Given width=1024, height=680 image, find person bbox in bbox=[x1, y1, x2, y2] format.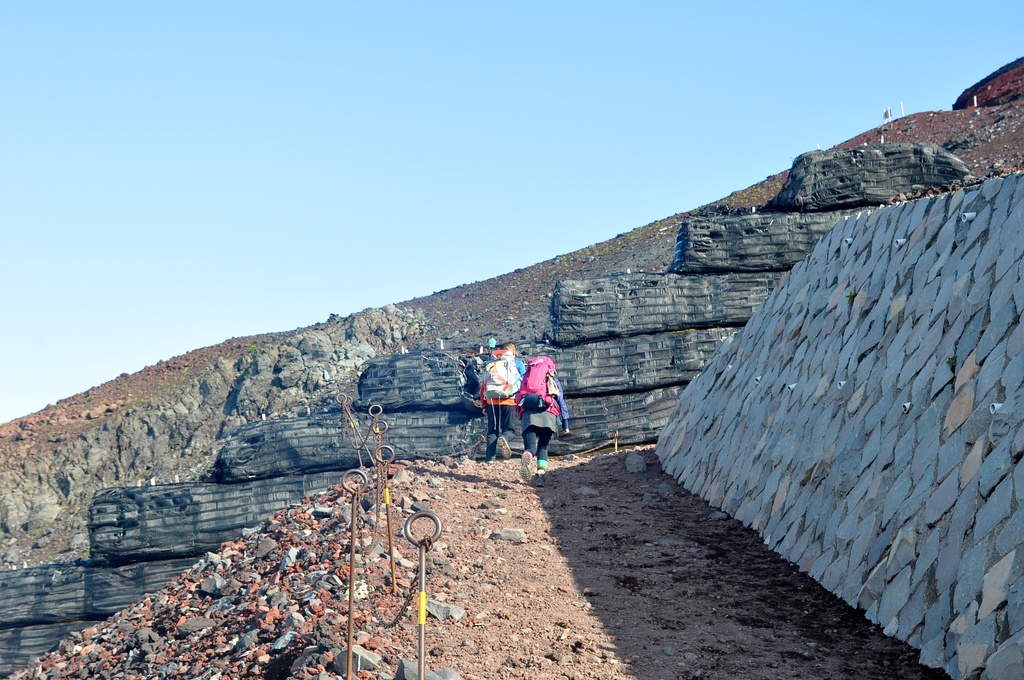
bbox=[476, 336, 527, 458].
